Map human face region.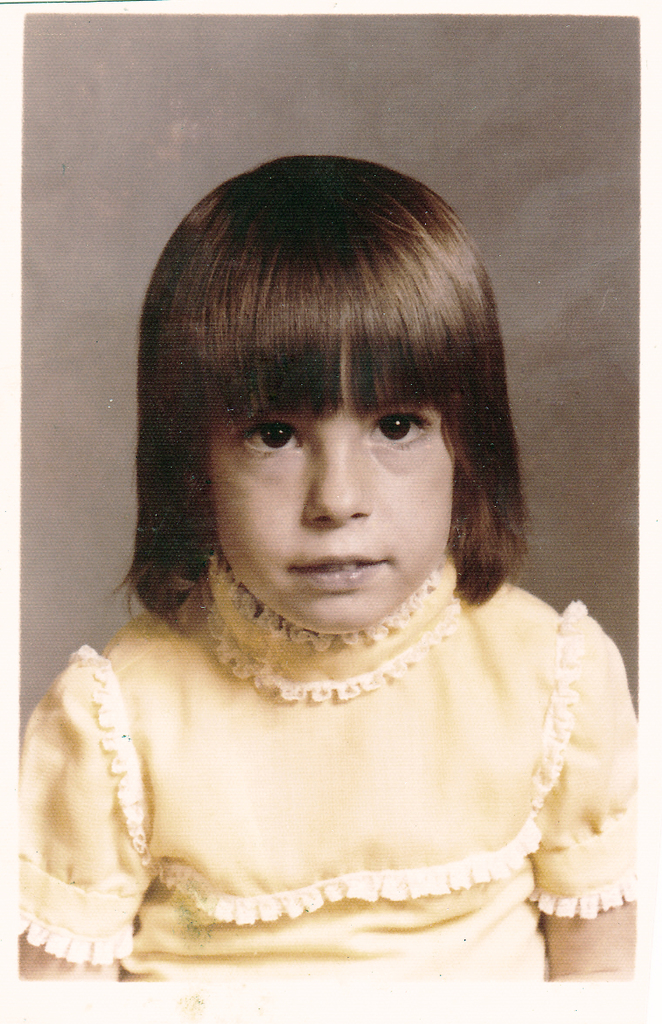
Mapped to 216/352/449/632.
